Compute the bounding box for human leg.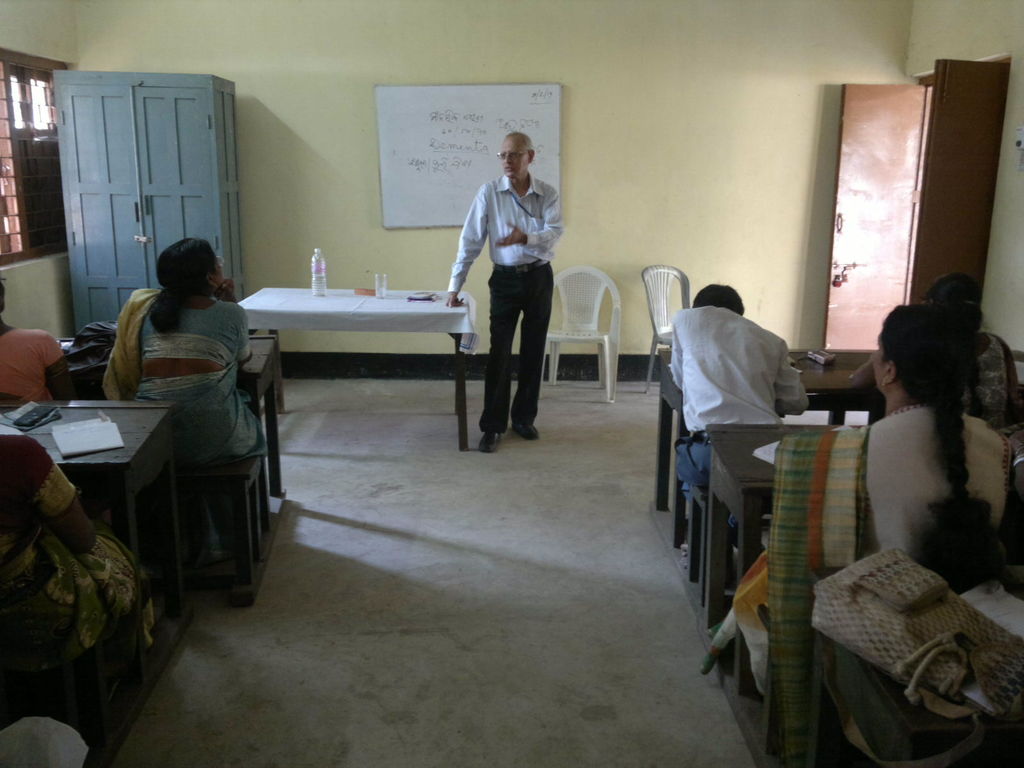
pyautogui.locateOnScreen(514, 271, 556, 438).
